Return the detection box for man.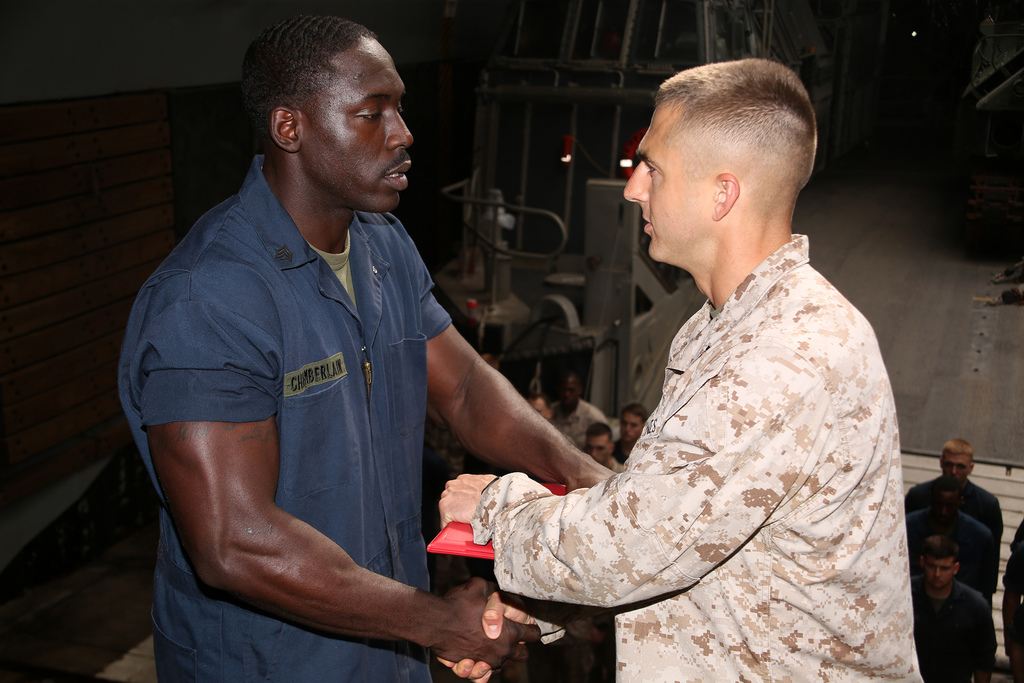
left=551, top=374, right=609, bottom=454.
